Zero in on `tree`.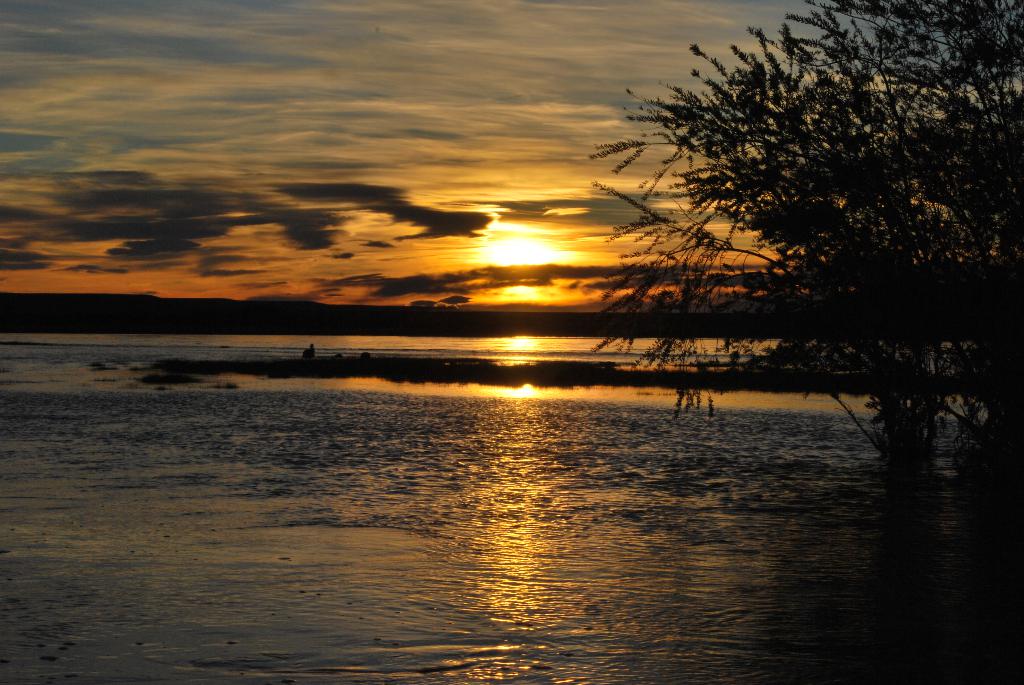
Zeroed in: [584,0,1023,636].
